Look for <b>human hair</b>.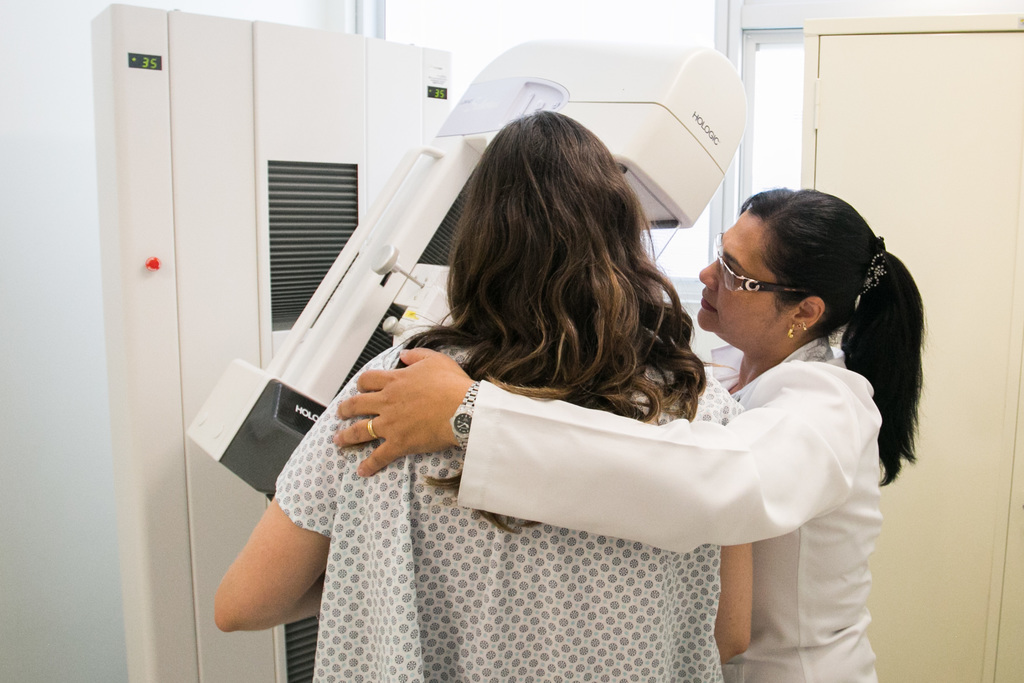
Found: Rect(738, 185, 928, 488).
